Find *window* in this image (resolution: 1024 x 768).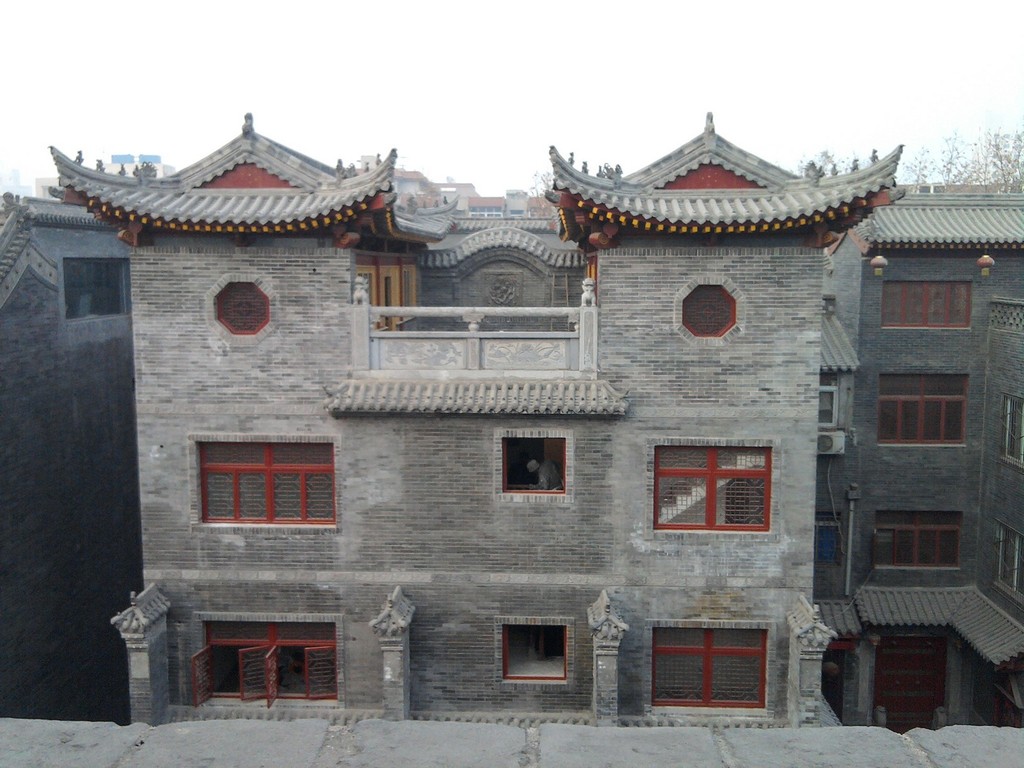
(870,506,966,574).
